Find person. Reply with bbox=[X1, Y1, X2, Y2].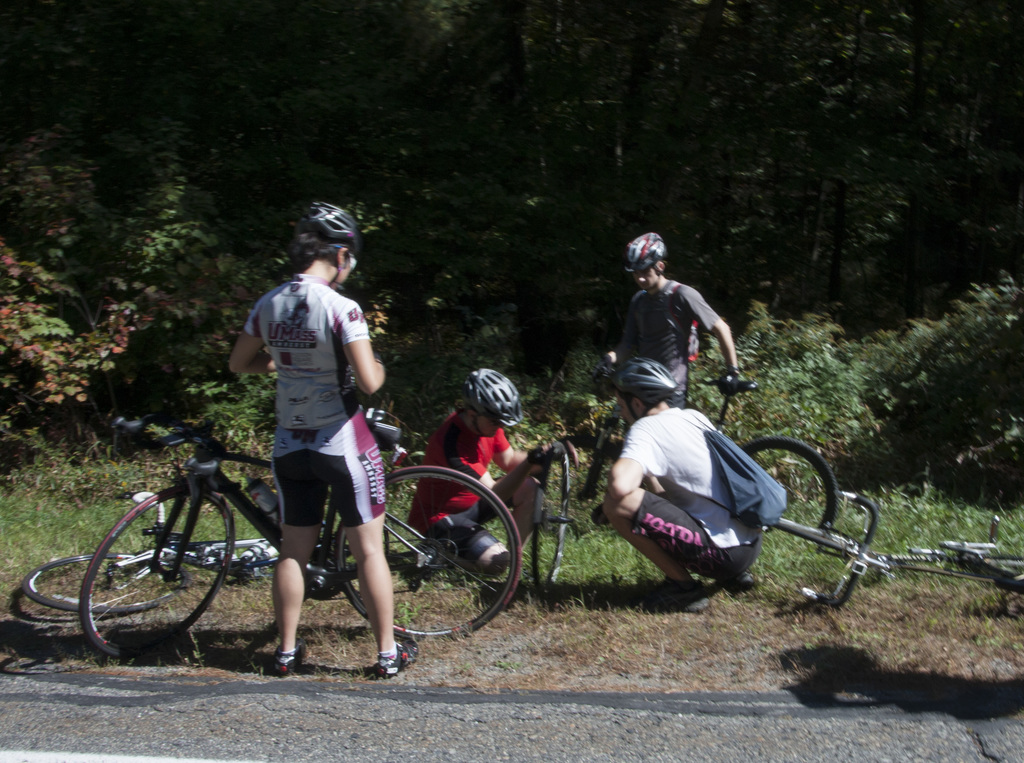
bbox=[417, 360, 557, 592].
